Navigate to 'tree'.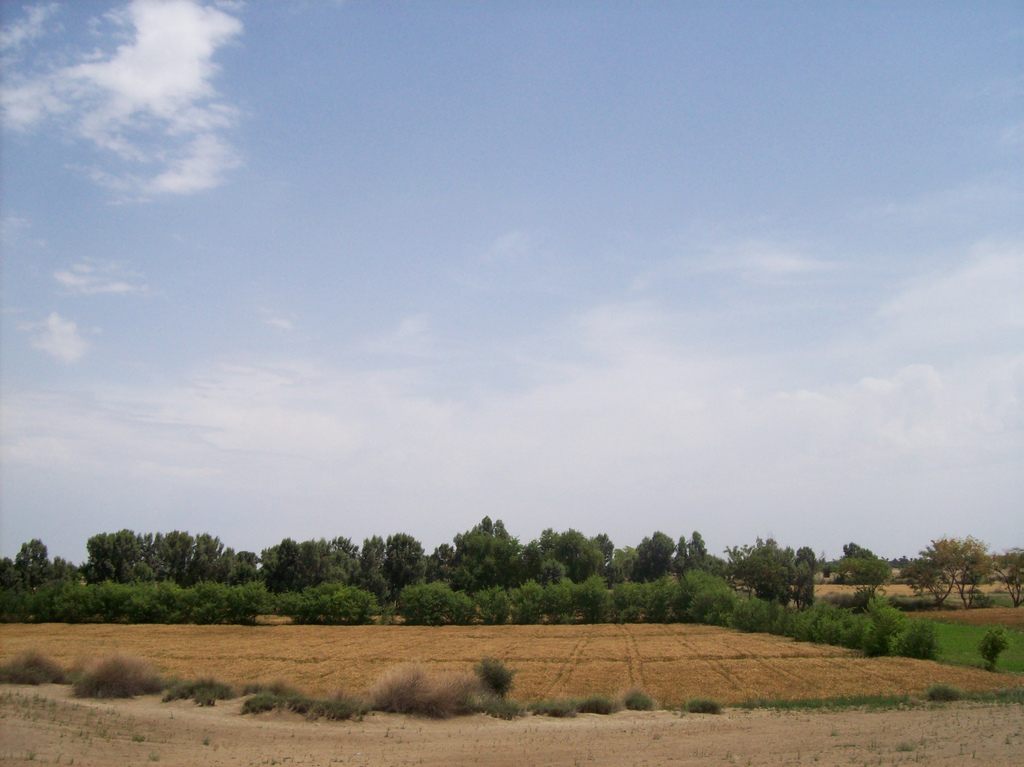
Navigation target: 998, 538, 1023, 610.
